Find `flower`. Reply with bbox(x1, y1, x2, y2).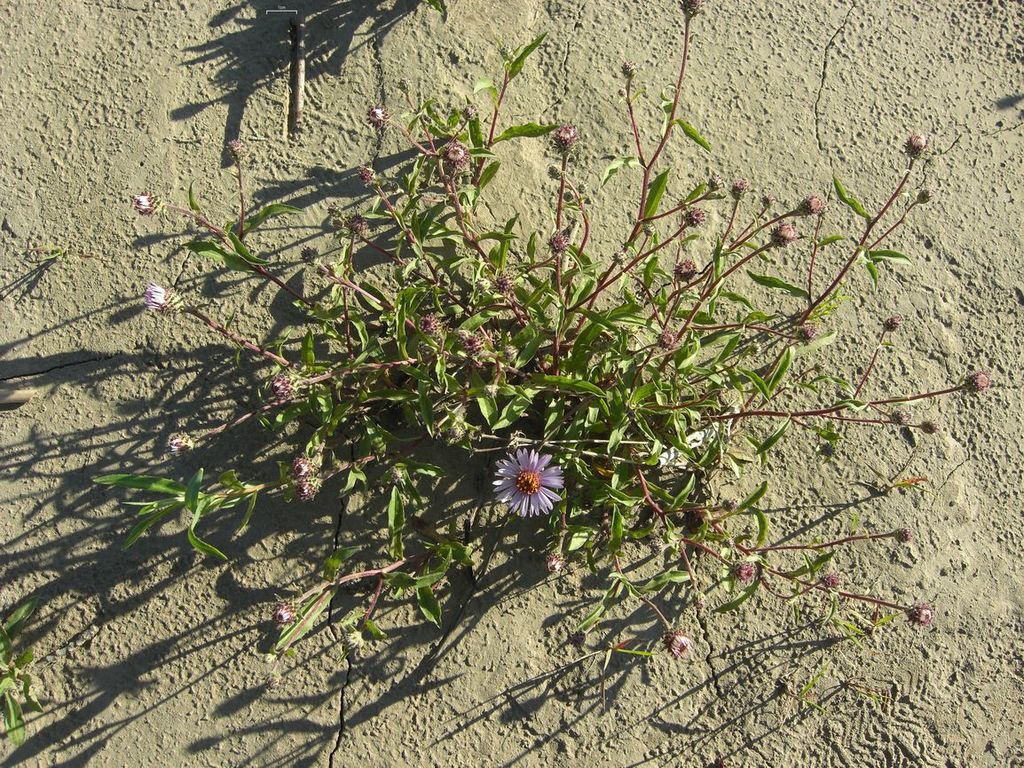
bbox(124, 184, 159, 221).
